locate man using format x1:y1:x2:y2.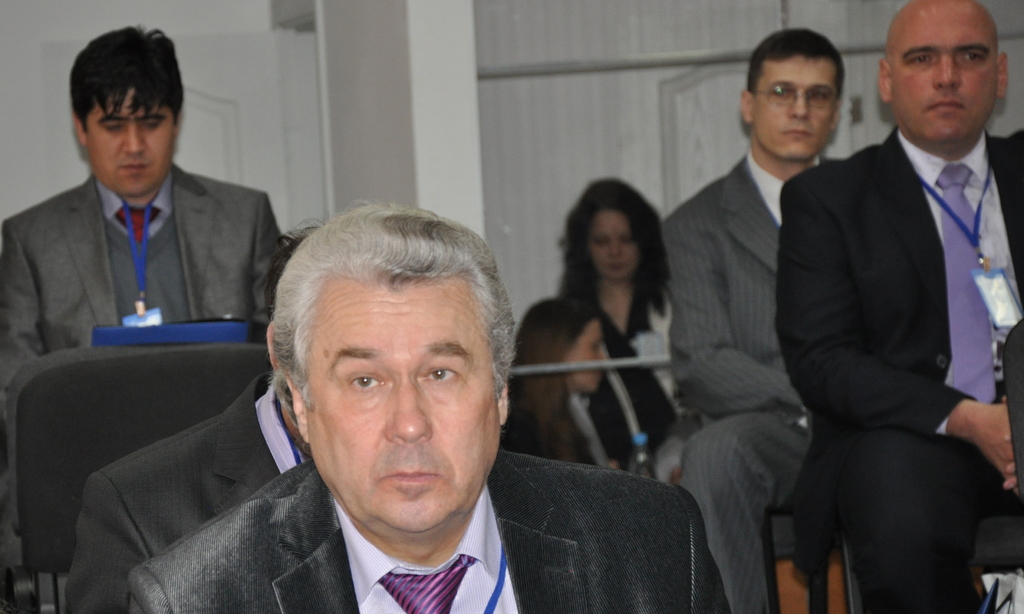
661:26:847:613.
